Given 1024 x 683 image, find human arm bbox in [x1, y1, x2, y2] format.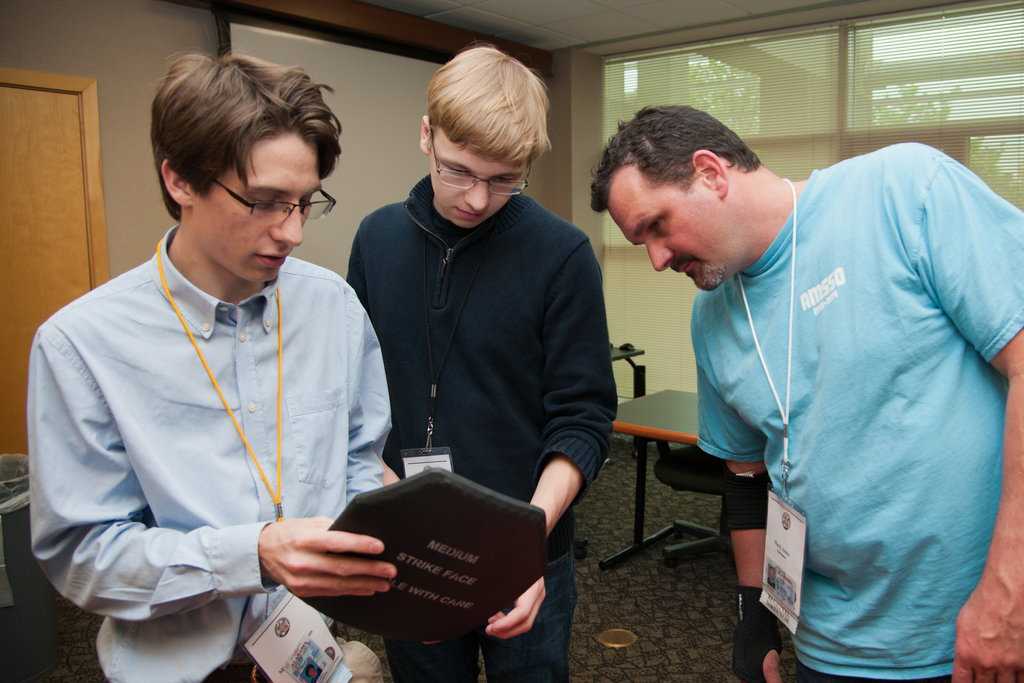
[342, 293, 396, 499].
